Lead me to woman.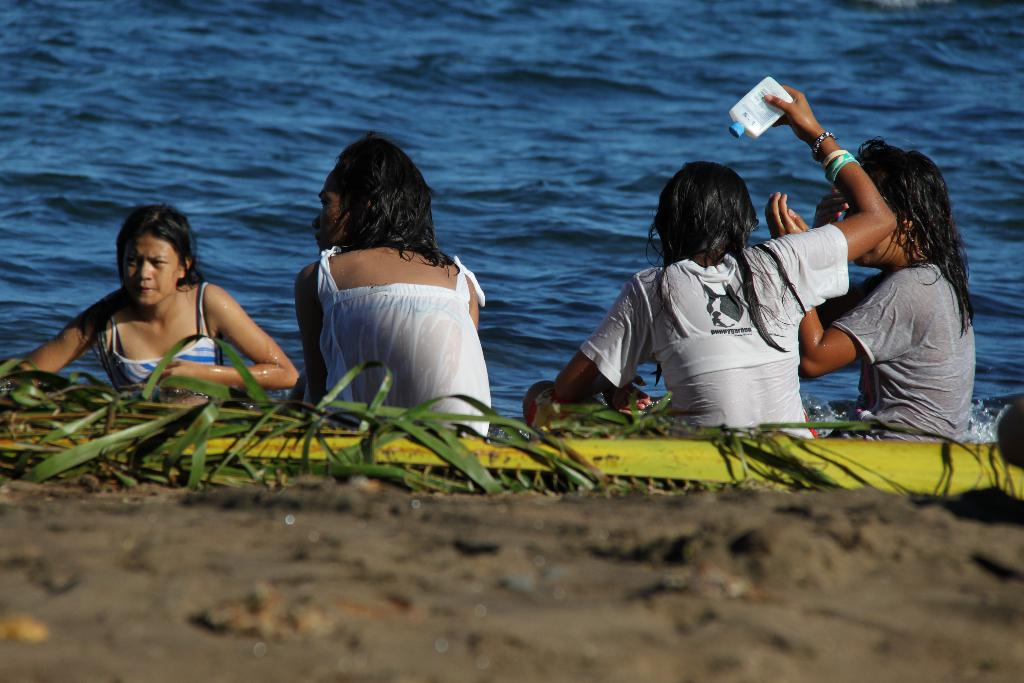
Lead to x1=269, y1=150, x2=508, y2=425.
